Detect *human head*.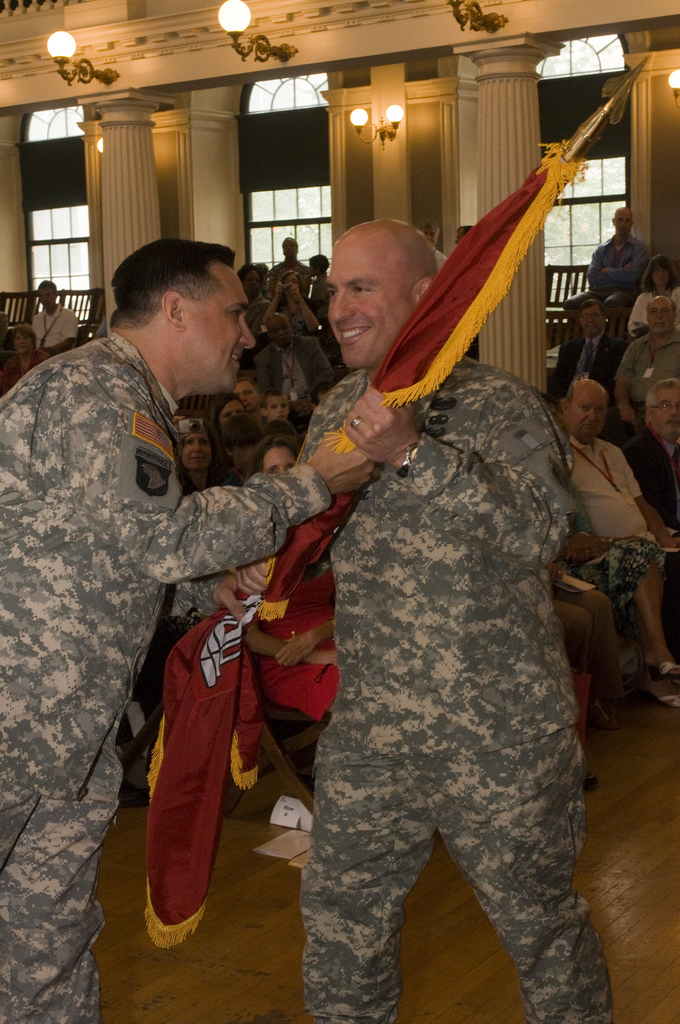
Detected at l=560, t=382, r=613, b=435.
